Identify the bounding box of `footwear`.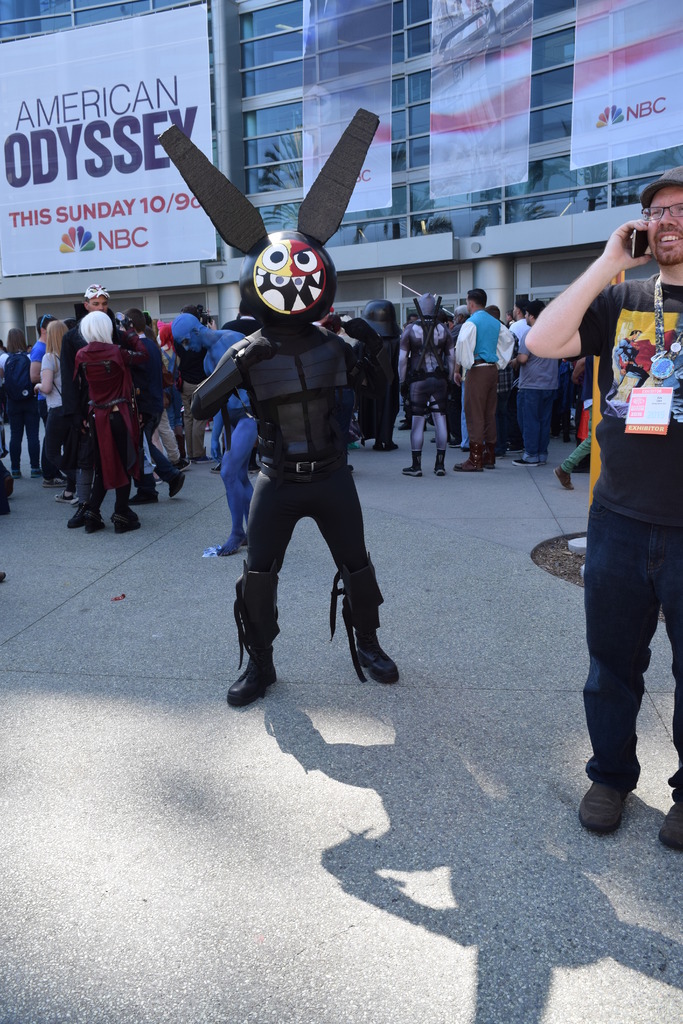
locate(502, 440, 523, 456).
